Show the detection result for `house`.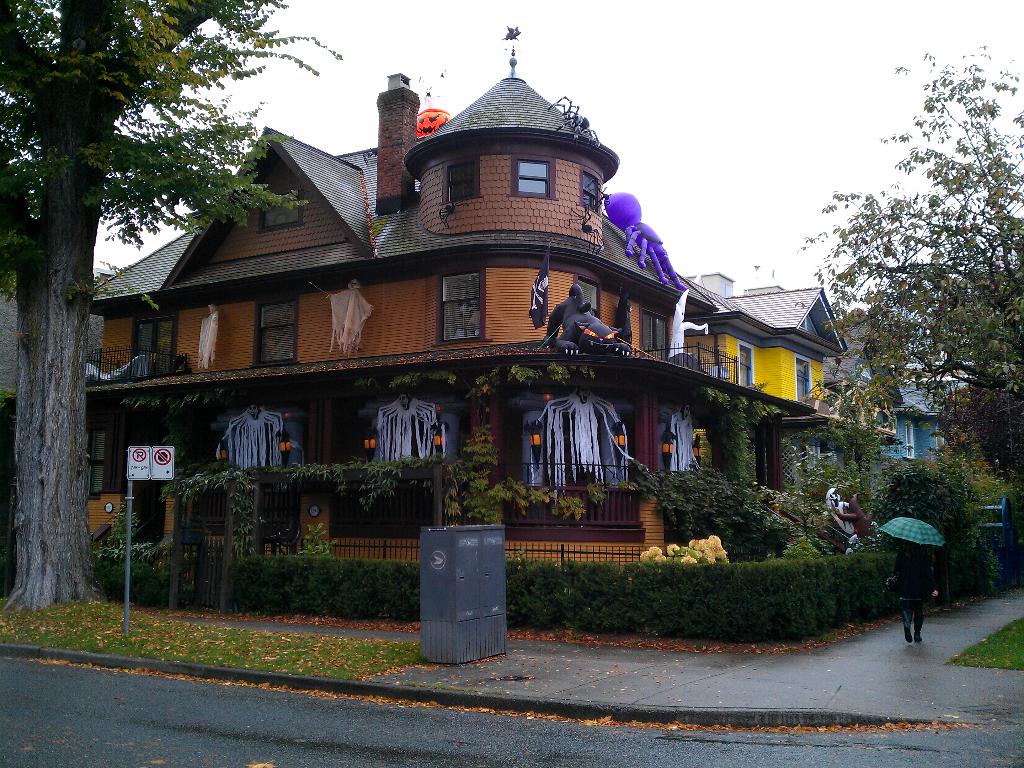
[x1=902, y1=291, x2=979, y2=467].
